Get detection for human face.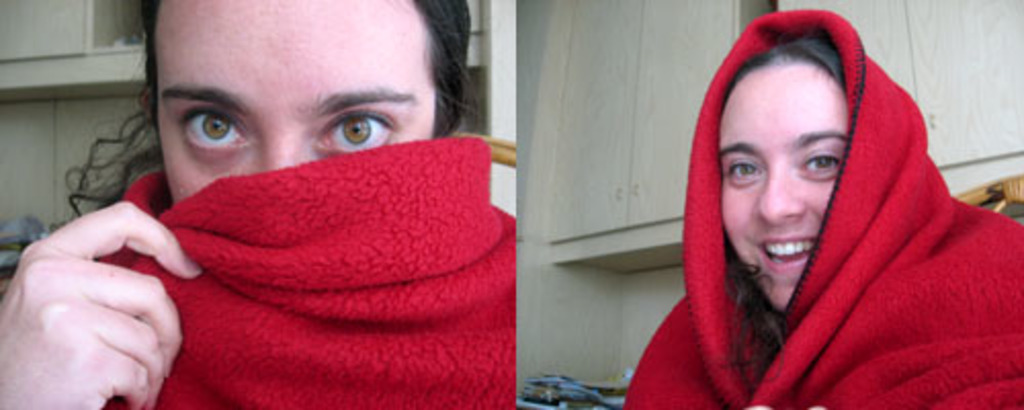
Detection: [150, 0, 444, 207].
